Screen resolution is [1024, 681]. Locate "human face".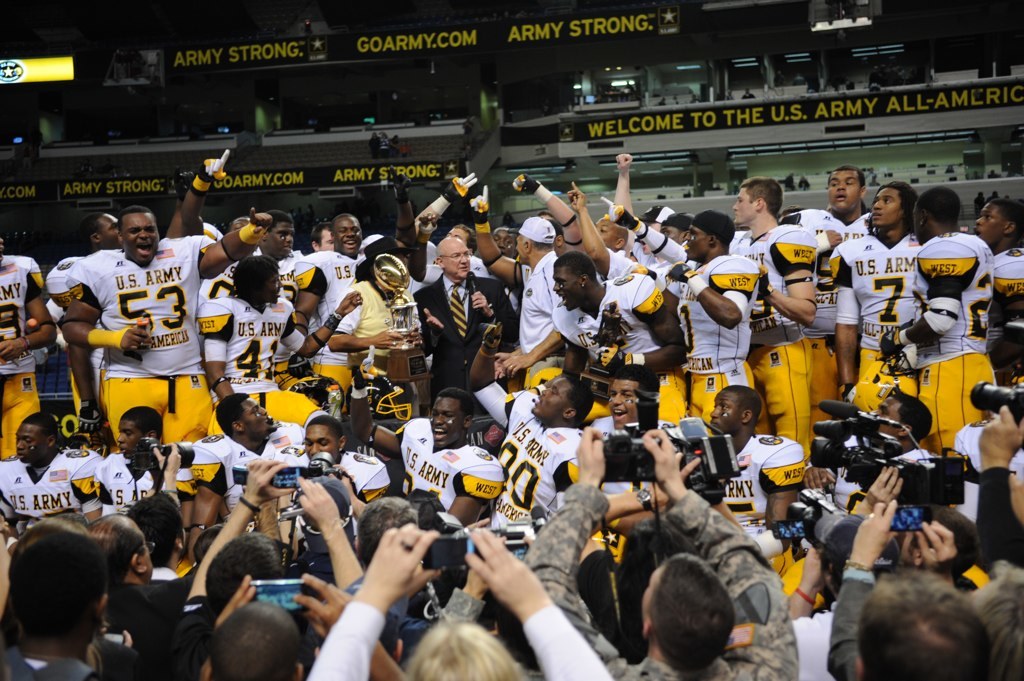
l=124, t=212, r=163, b=271.
